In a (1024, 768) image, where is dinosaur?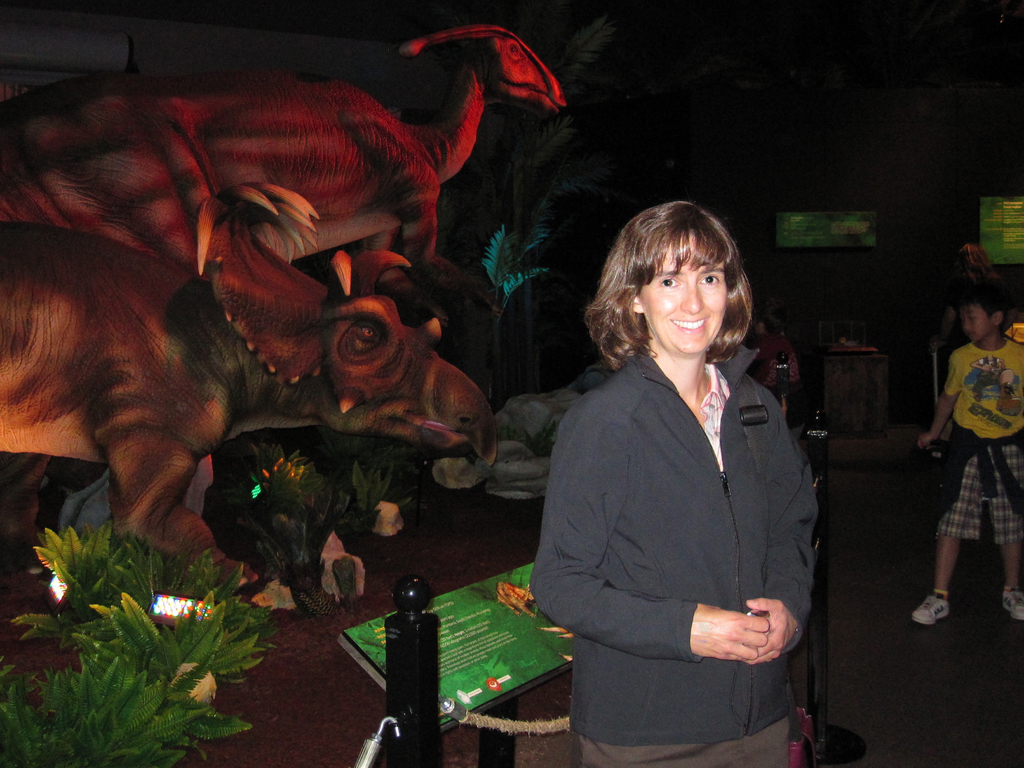
pyautogui.locateOnScreen(0, 24, 572, 280).
